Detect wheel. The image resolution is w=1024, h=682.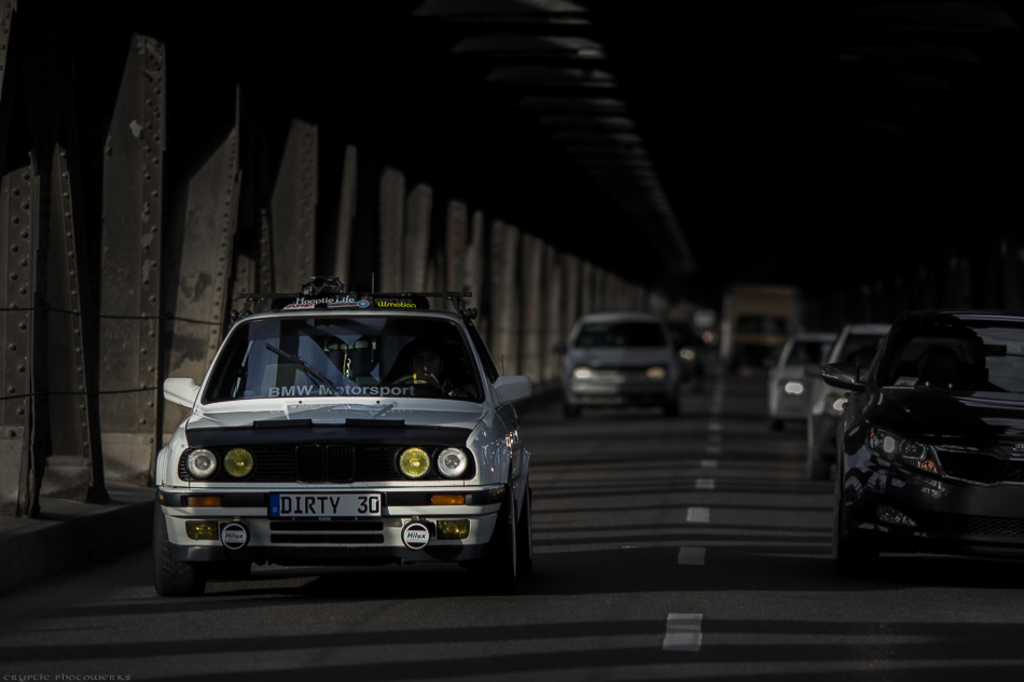
BBox(769, 419, 785, 429).
